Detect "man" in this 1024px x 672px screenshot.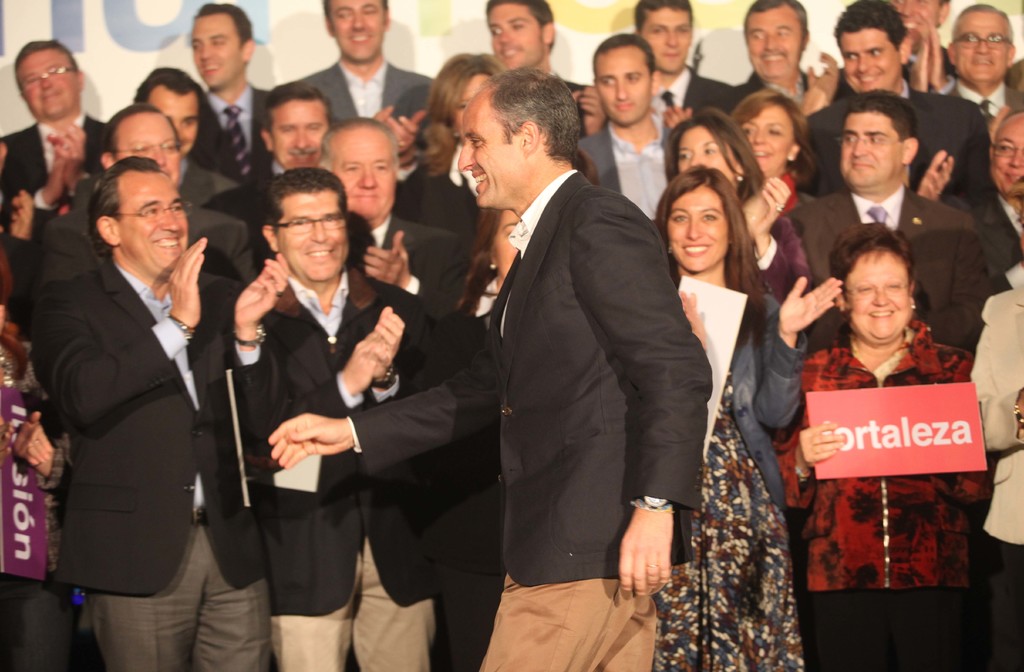
Detection: rect(633, 0, 731, 124).
